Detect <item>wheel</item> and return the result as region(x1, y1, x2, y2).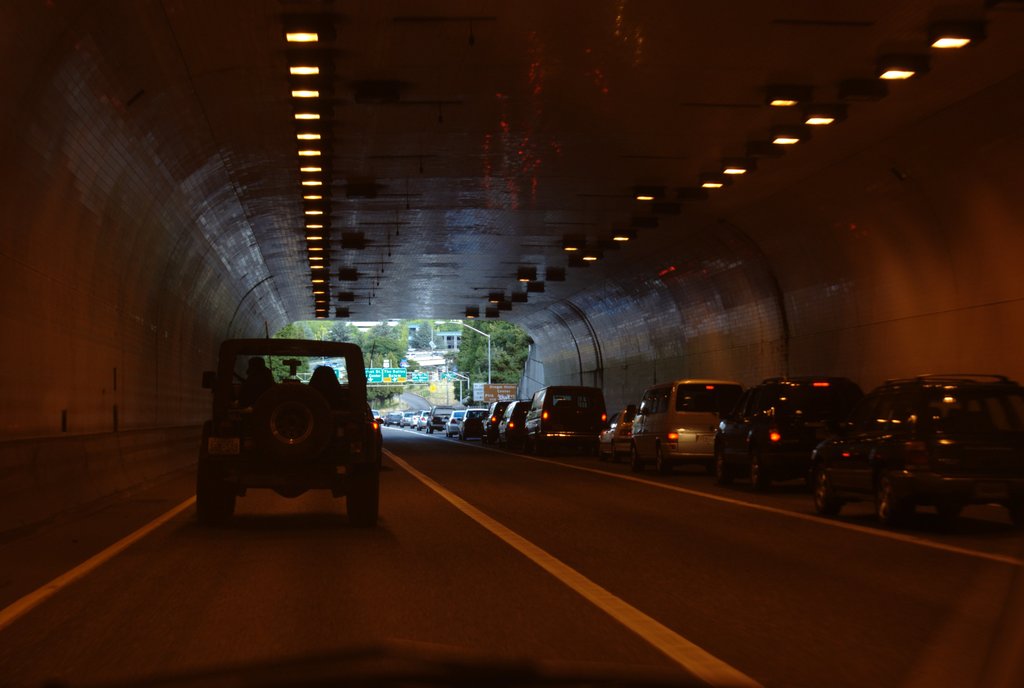
region(461, 436, 465, 442).
